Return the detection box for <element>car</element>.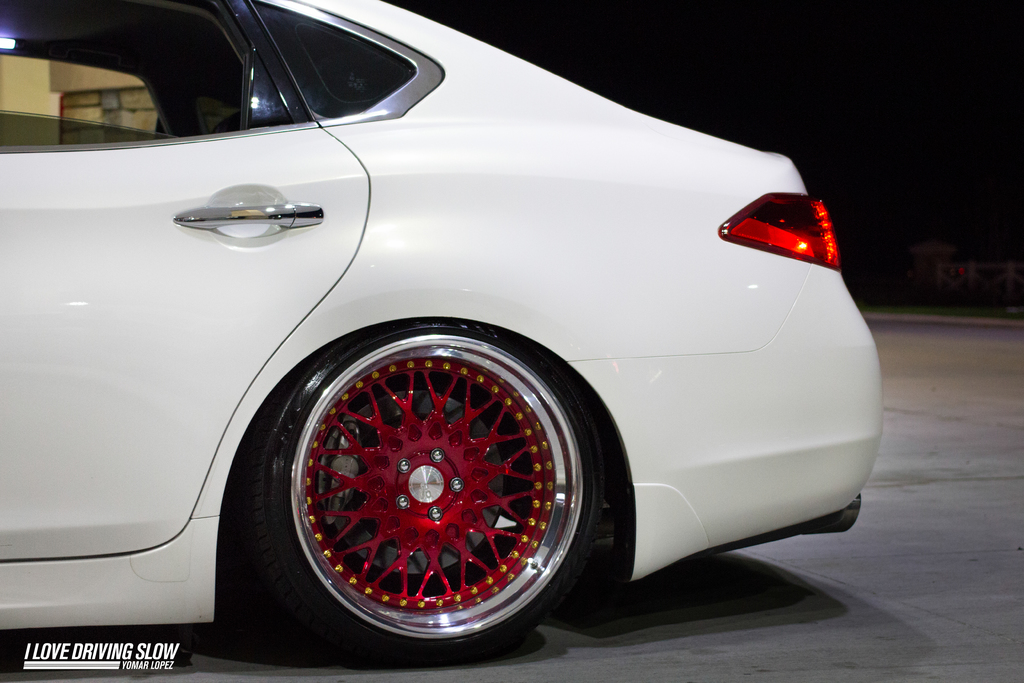
<region>4, 0, 891, 656</region>.
